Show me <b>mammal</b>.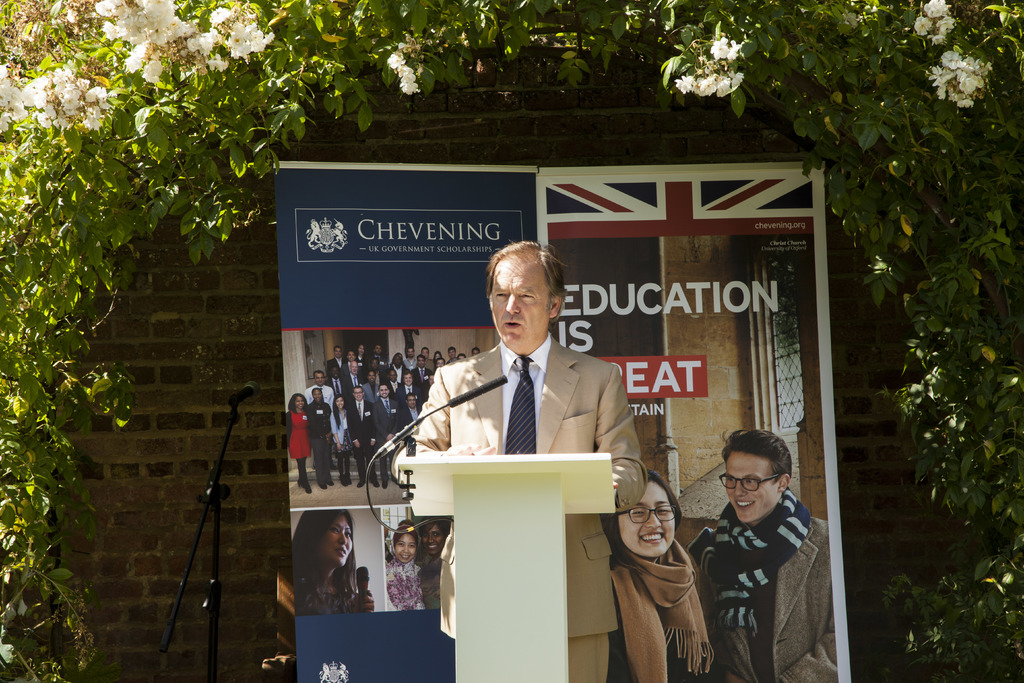
<b>mammal</b> is here: (419,520,441,611).
